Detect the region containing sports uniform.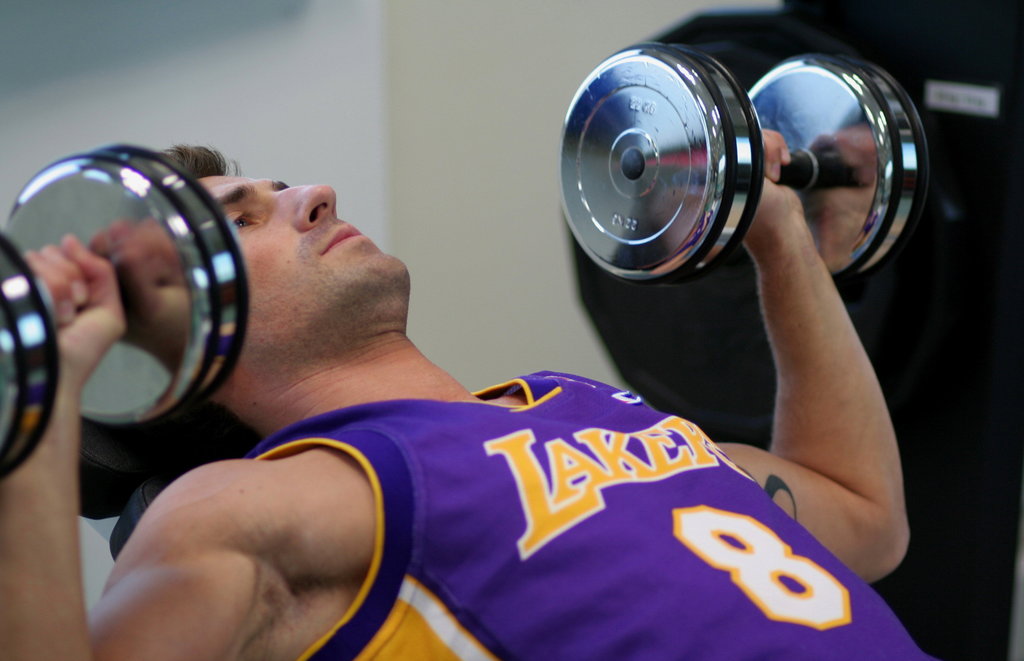
select_region(216, 357, 964, 658).
